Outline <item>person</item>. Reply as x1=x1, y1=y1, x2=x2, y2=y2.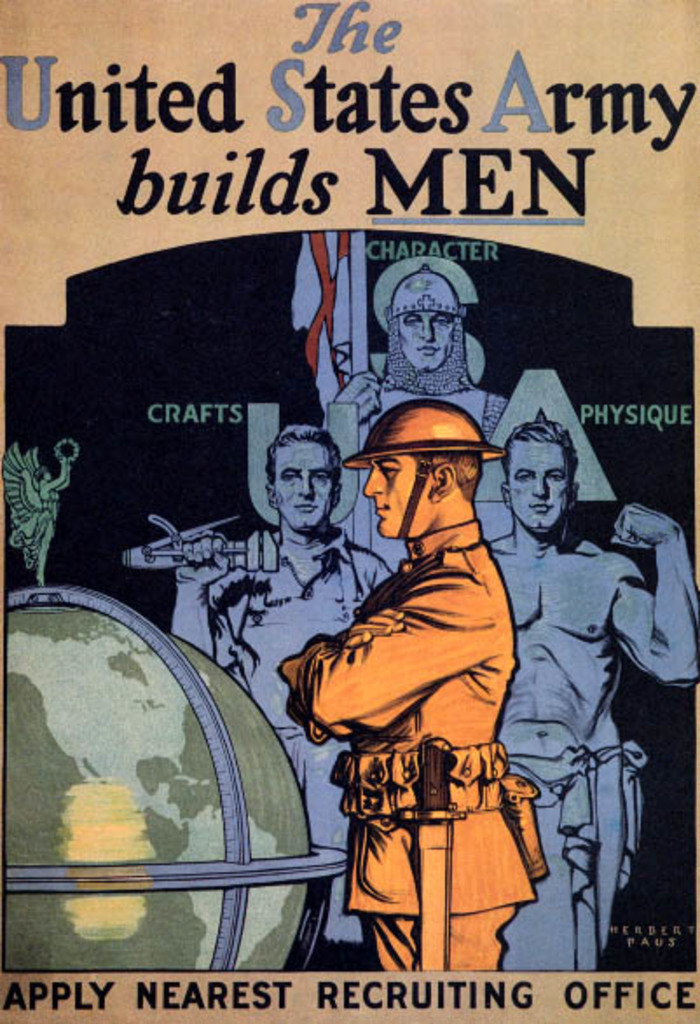
x1=332, y1=262, x2=511, y2=570.
